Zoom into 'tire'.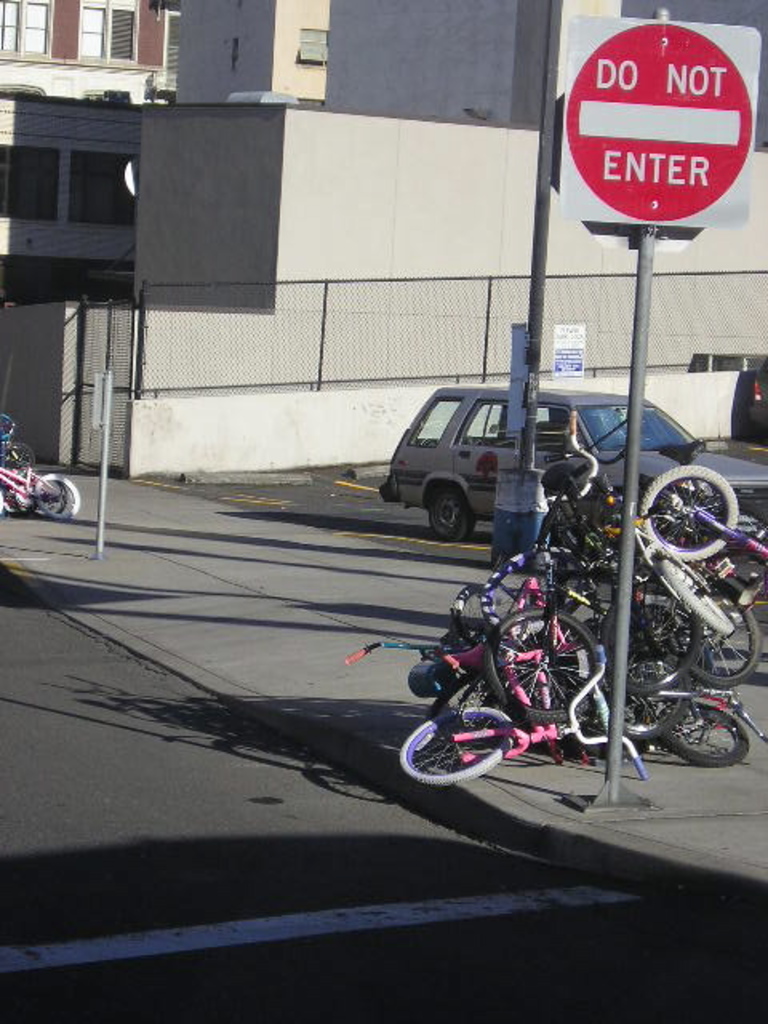
Zoom target: left=587, top=635, right=693, bottom=747.
